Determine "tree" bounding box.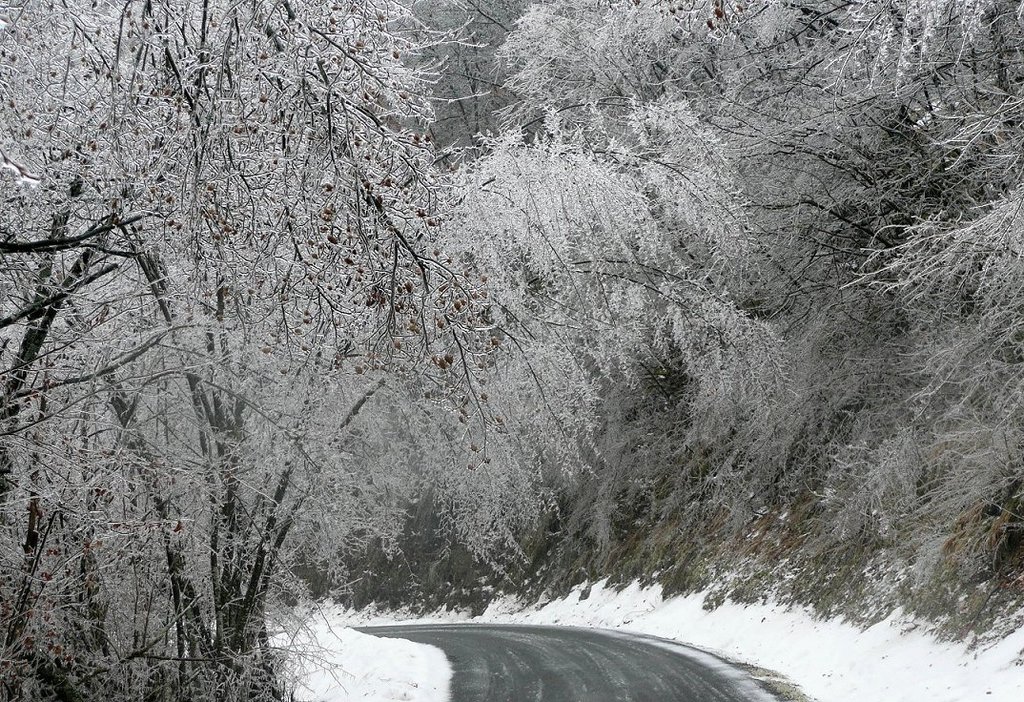
Determined: select_region(460, 0, 1023, 590).
